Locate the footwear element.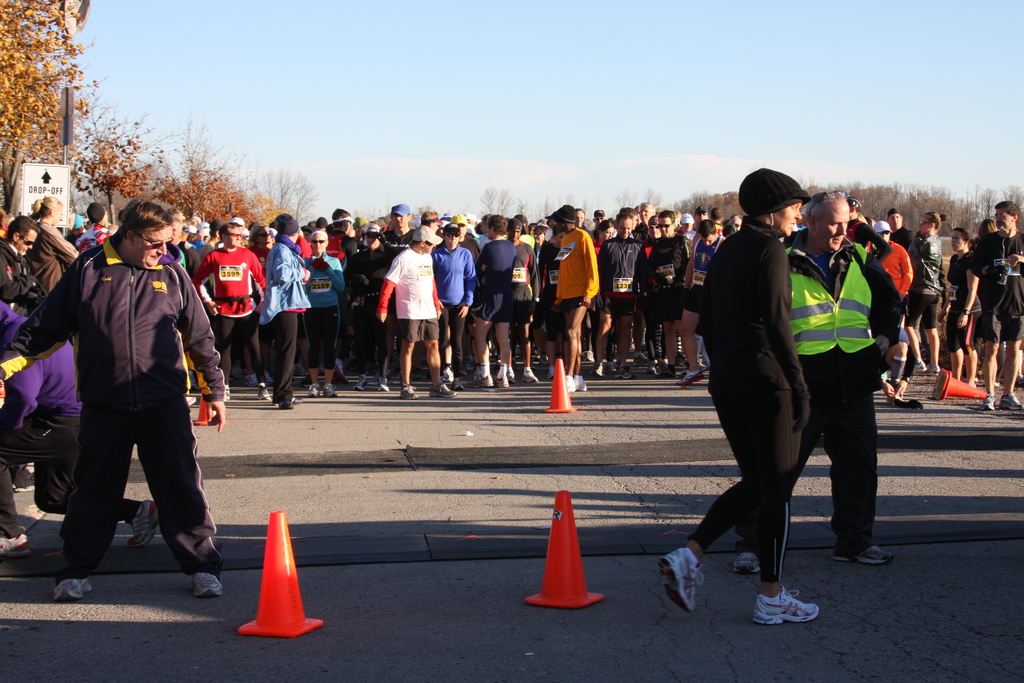
Element bbox: detection(186, 395, 196, 404).
